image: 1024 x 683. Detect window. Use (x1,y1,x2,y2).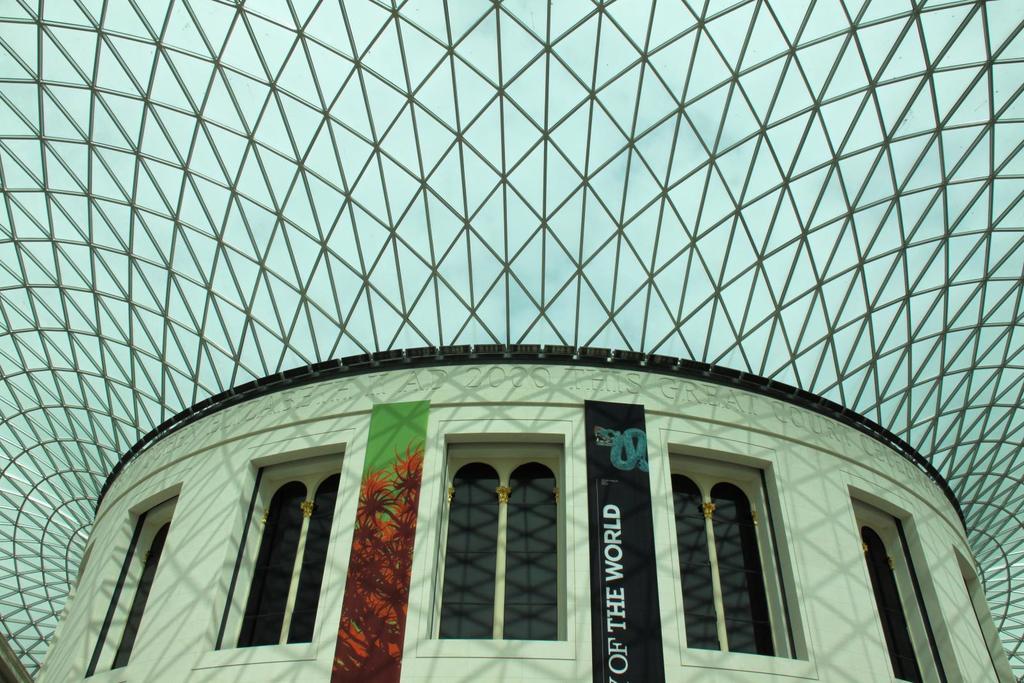
(674,462,772,655).
